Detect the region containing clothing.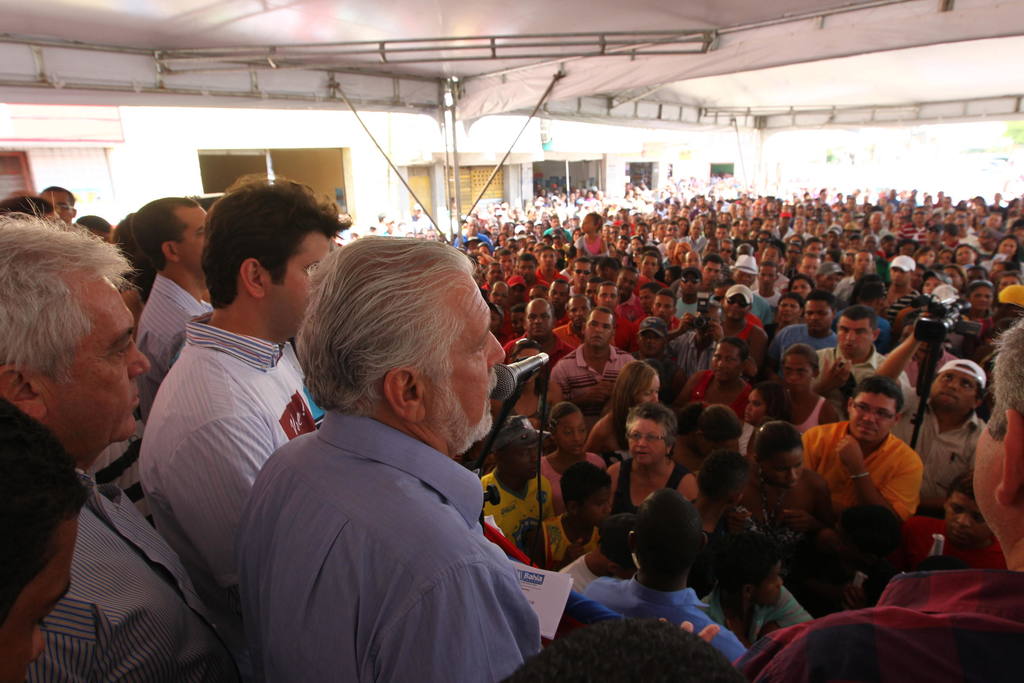
box=[536, 273, 559, 293].
